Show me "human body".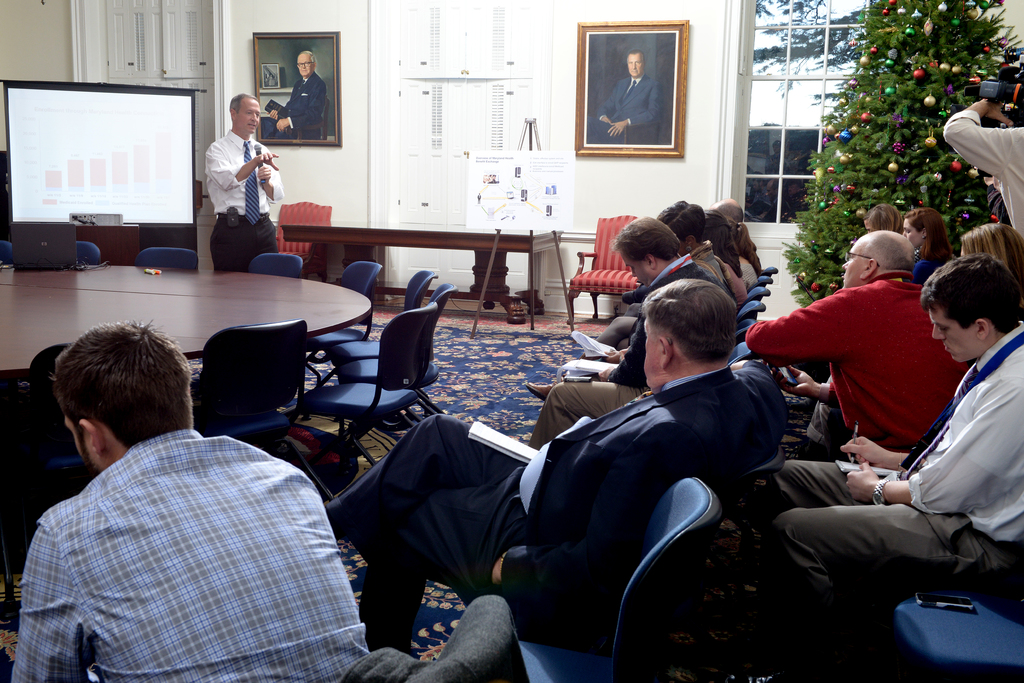
"human body" is here: left=744, top=272, right=969, bottom=454.
